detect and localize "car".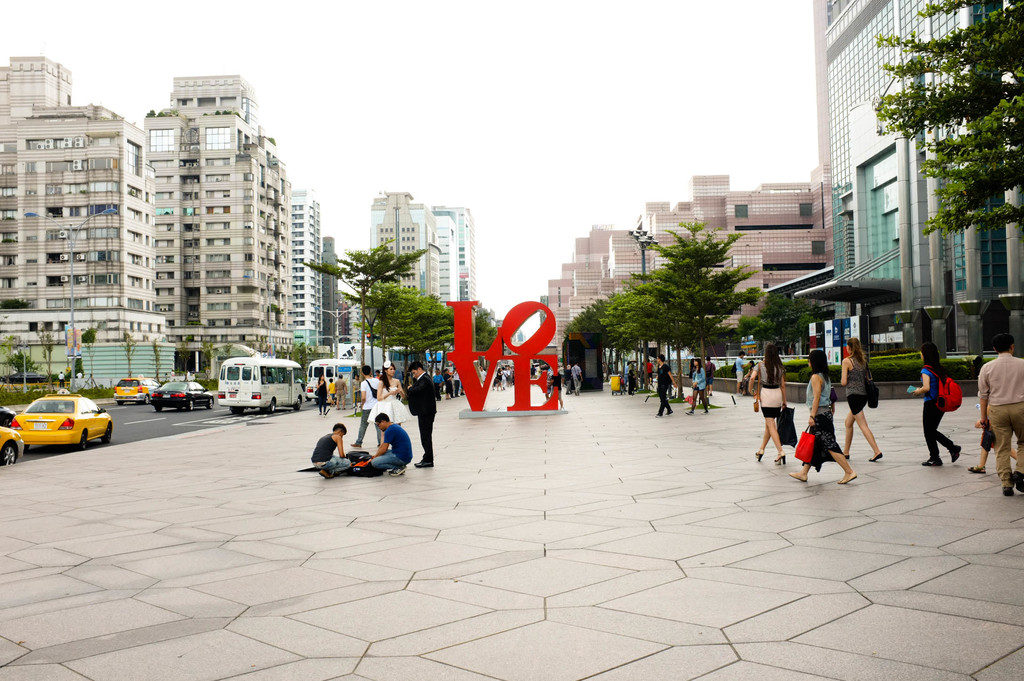
Localized at locate(9, 388, 115, 453).
